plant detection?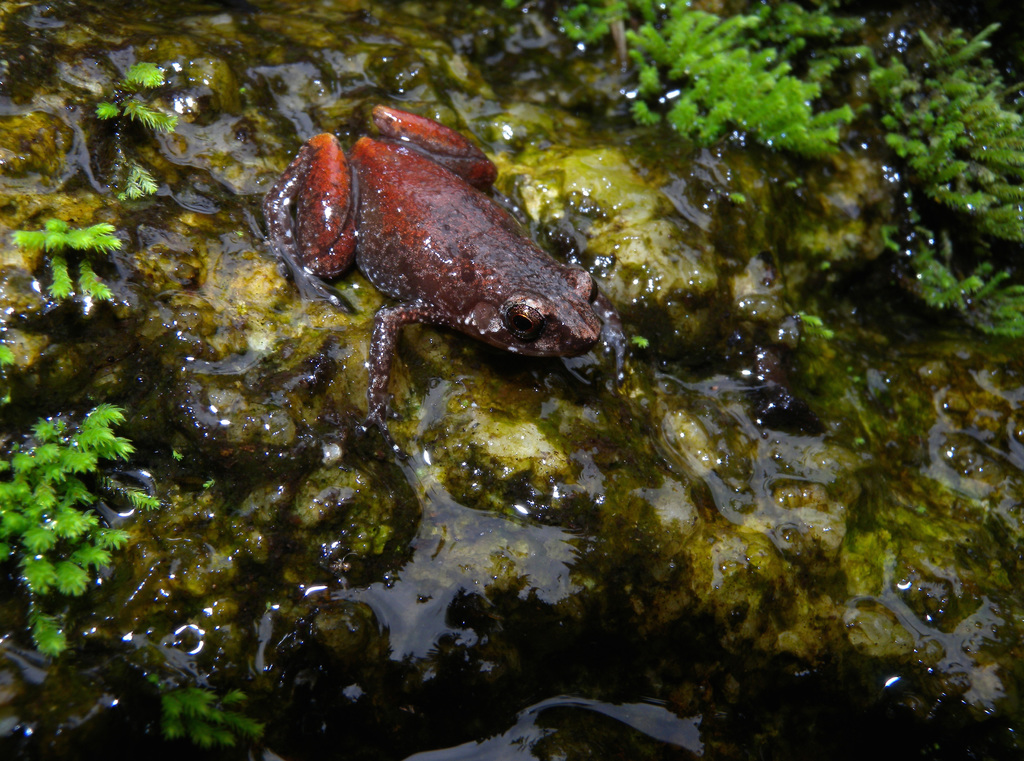
box(0, 342, 15, 414)
